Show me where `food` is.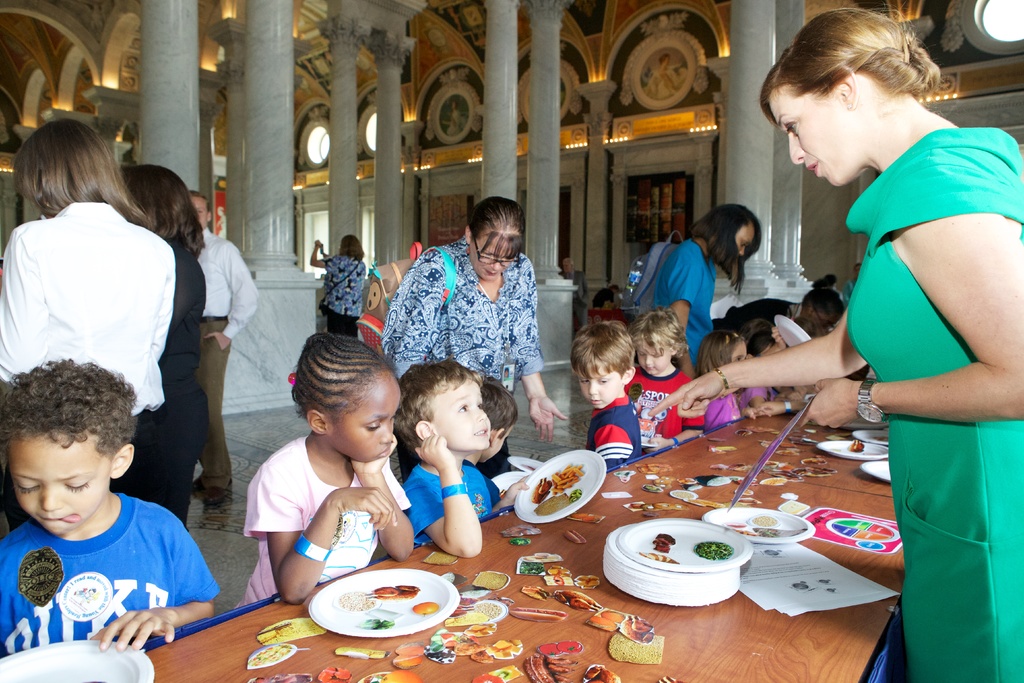
`food` is at l=529, t=461, r=584, b=517.
